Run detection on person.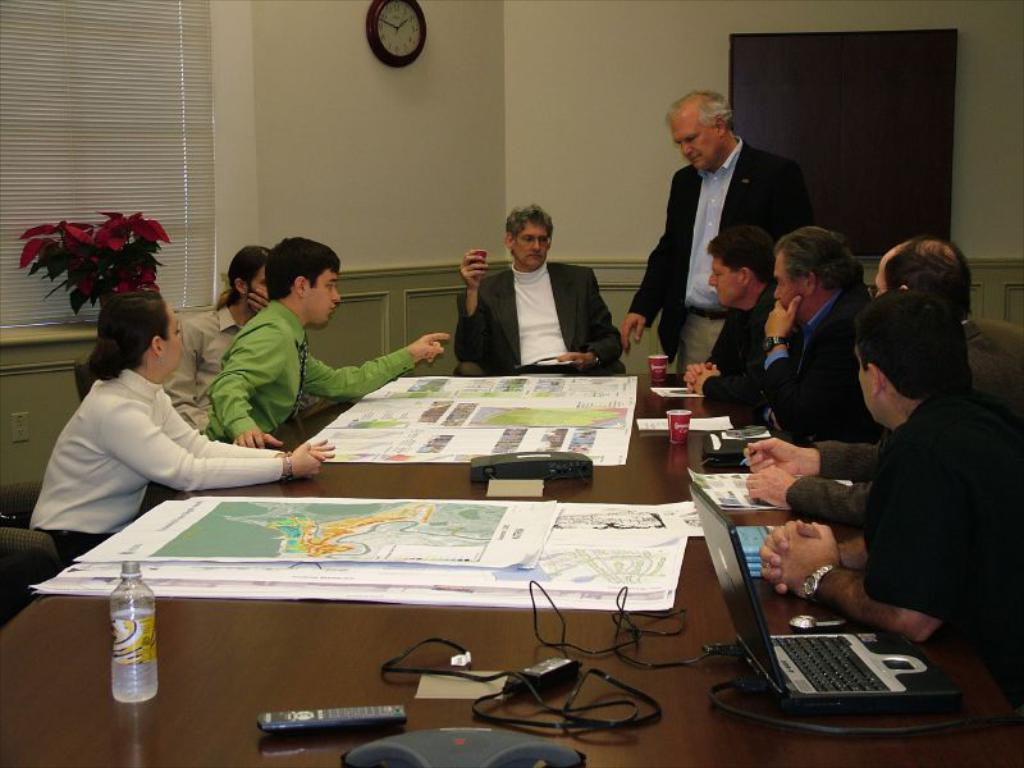
Result: crop(758, 288, 1023, 718).
